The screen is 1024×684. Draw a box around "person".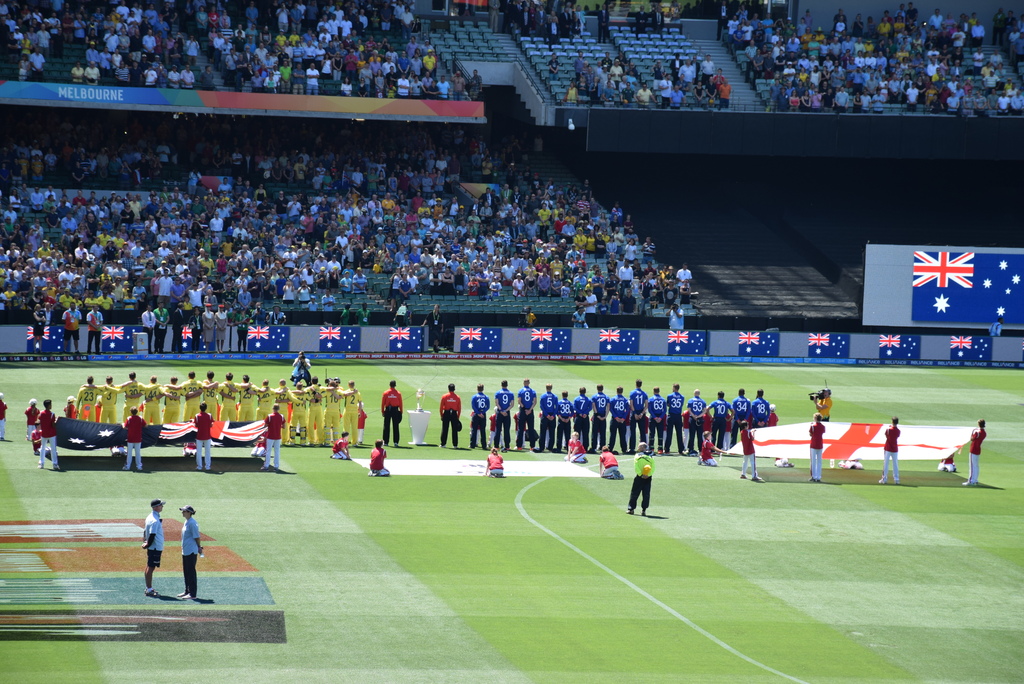
634 433 655 517.
